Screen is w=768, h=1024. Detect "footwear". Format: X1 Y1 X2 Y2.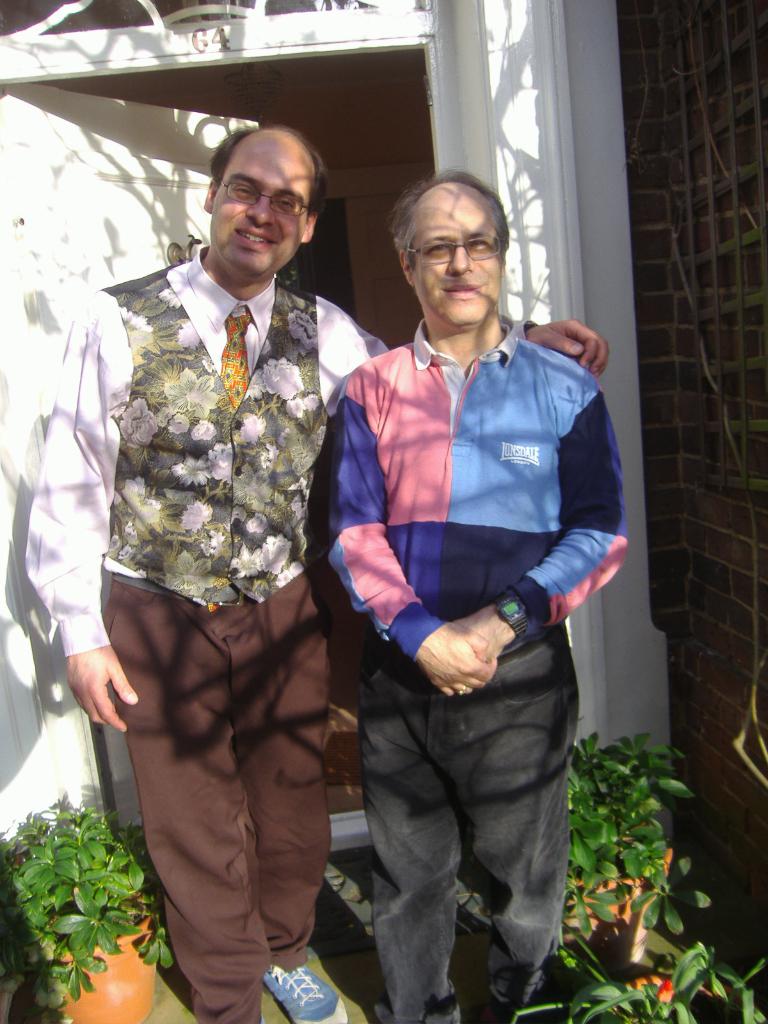
259 938 348 1012.
